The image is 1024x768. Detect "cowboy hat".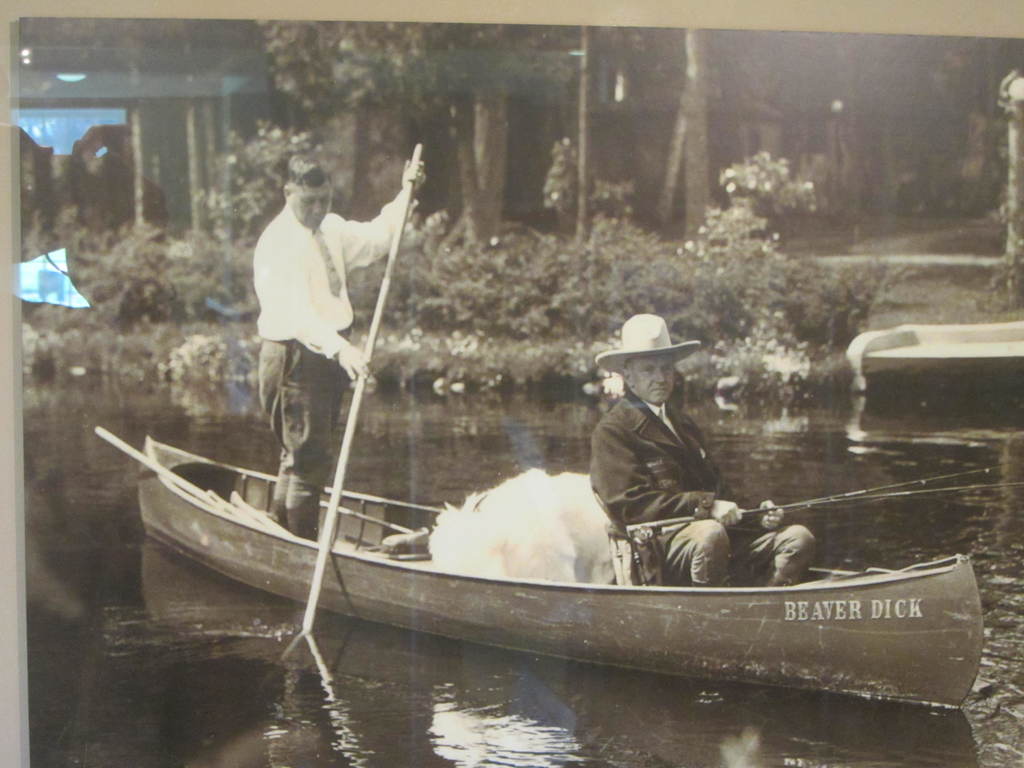
Detection: detection(601, 313, 703, 394).
